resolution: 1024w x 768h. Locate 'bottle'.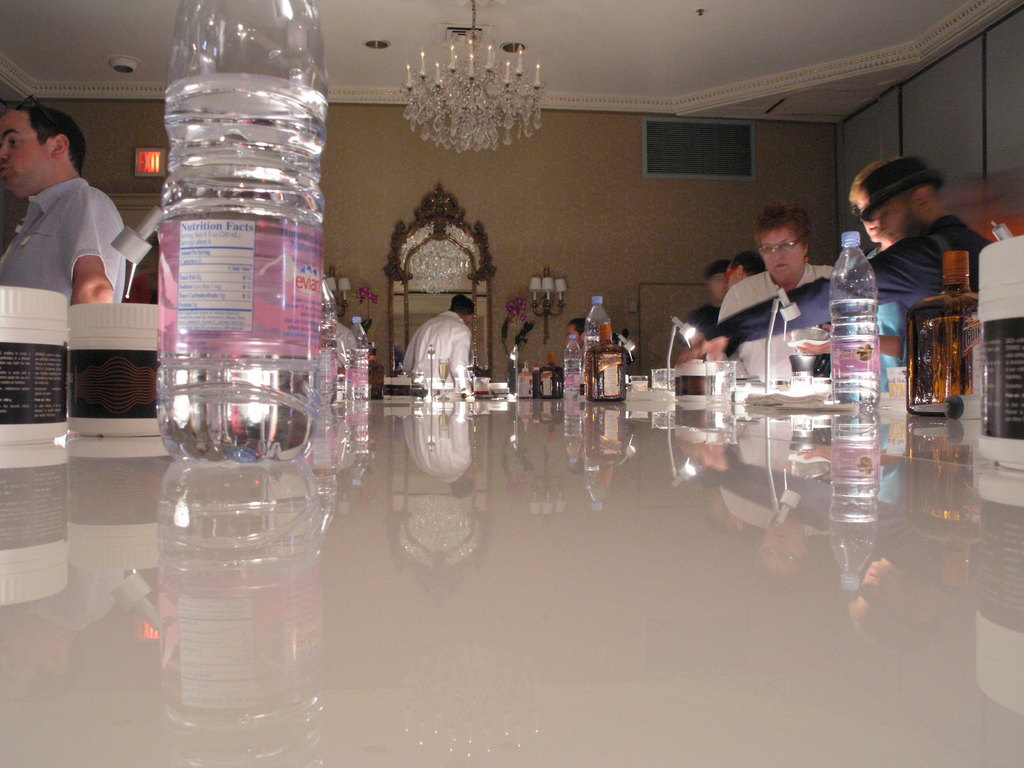
{"x1": 831, "y1": 230, "x2": 881, "y2": 406}.
